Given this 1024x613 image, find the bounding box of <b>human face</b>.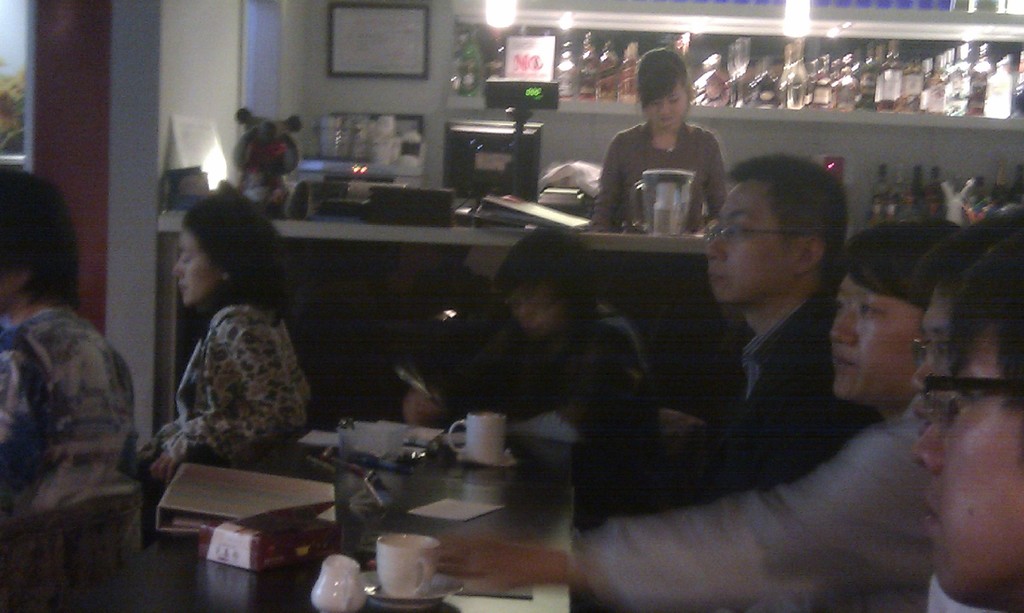
x1=512 y1=294 x2=562 y2=337.
